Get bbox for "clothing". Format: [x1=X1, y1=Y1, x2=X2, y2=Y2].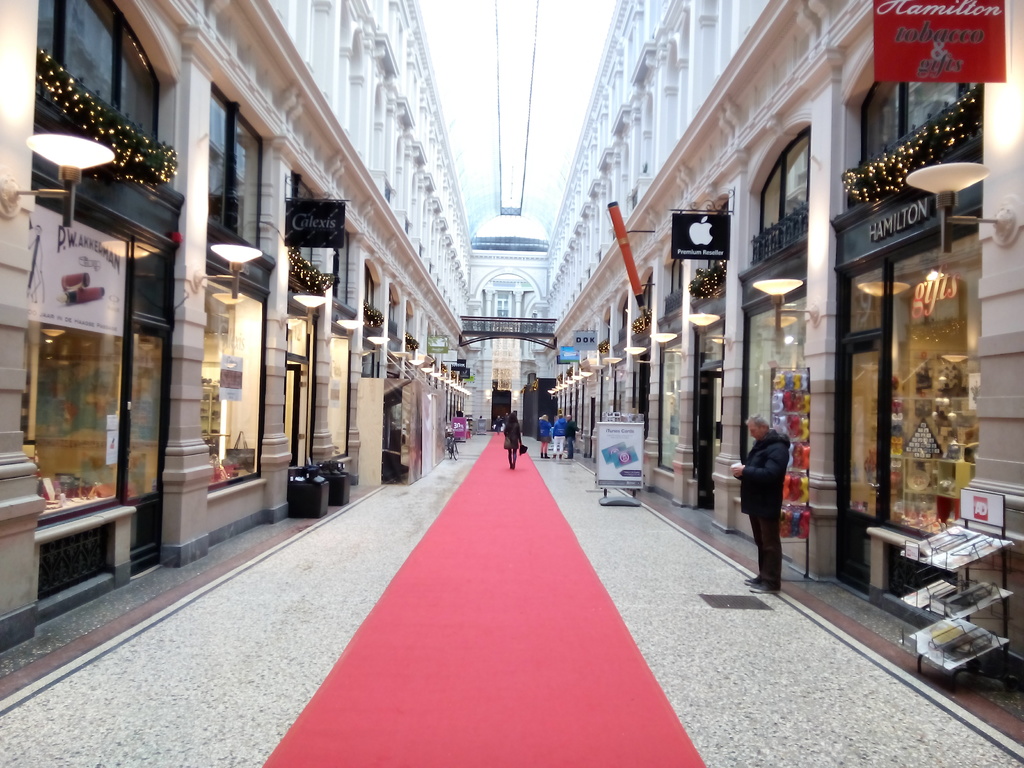
[x1=552, y1=419, x2=566, y2=452].
